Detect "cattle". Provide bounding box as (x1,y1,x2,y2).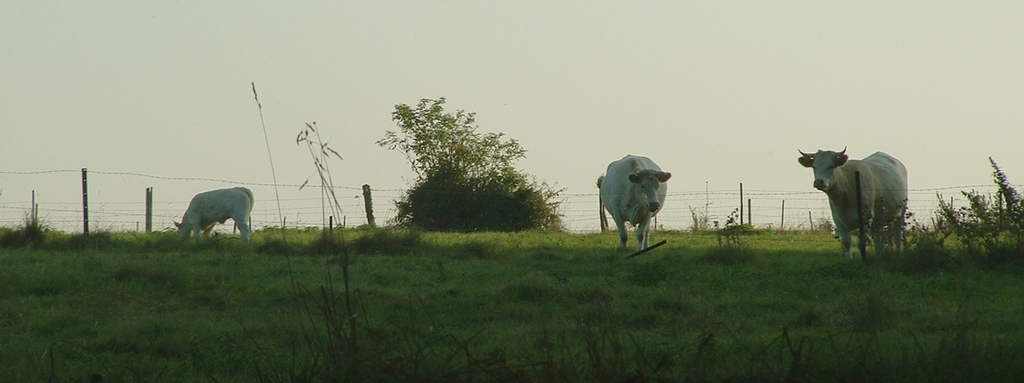
(596,151,671,251).
